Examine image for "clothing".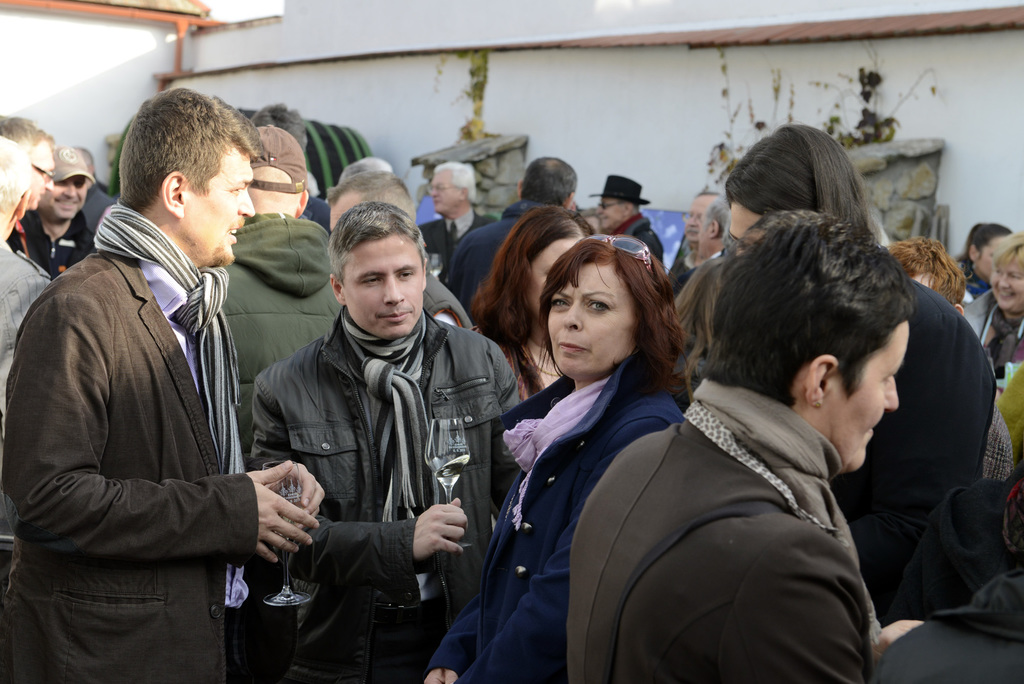
Examination result: 616/213/664/266.
